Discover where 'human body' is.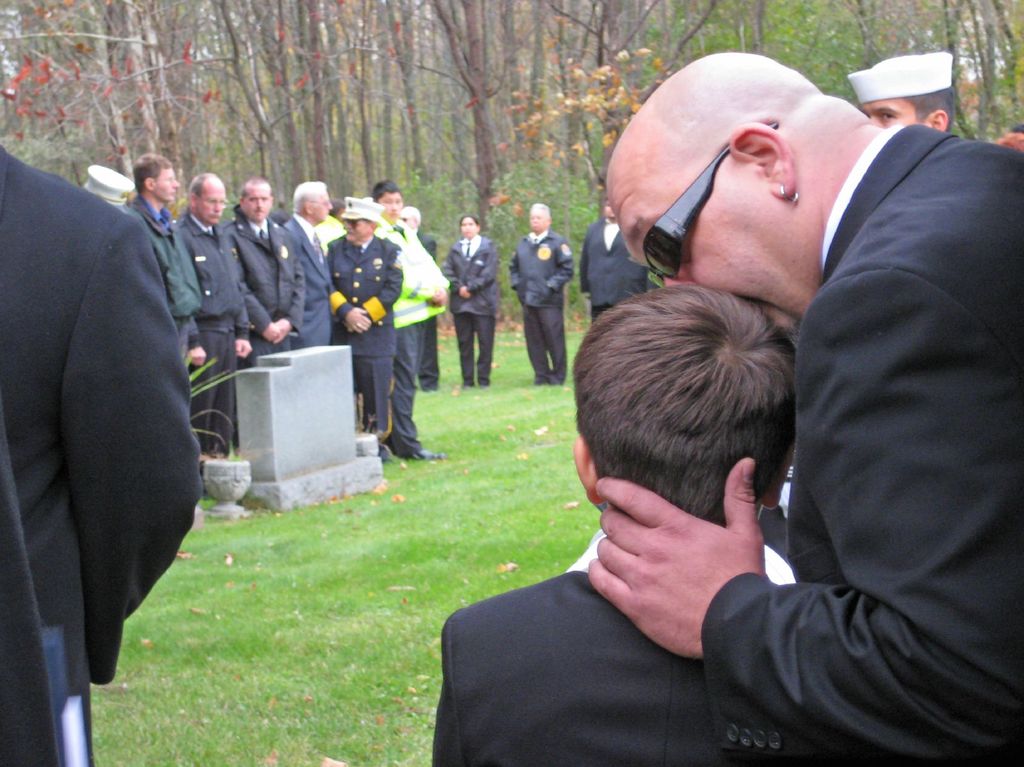
Discovered at 449:234:498:383.
